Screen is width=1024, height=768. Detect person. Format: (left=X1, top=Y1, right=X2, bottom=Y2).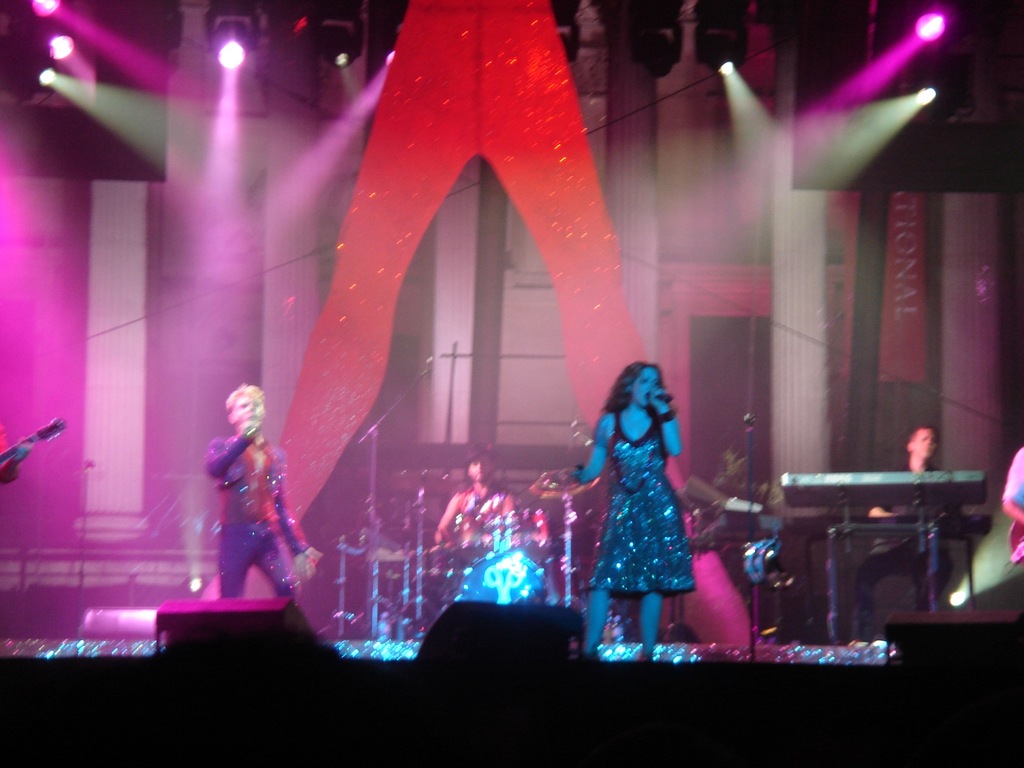
(left=865, top=430, right=948, bottom=614).
